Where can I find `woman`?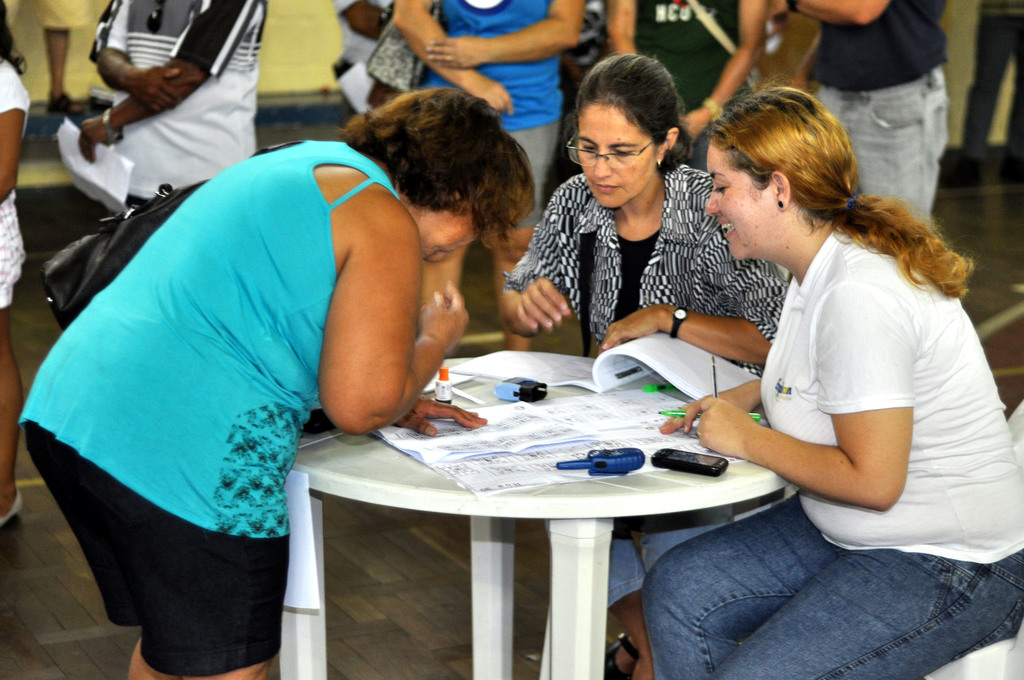
You can find it at bbox=[653, 90, 1023, 679].
